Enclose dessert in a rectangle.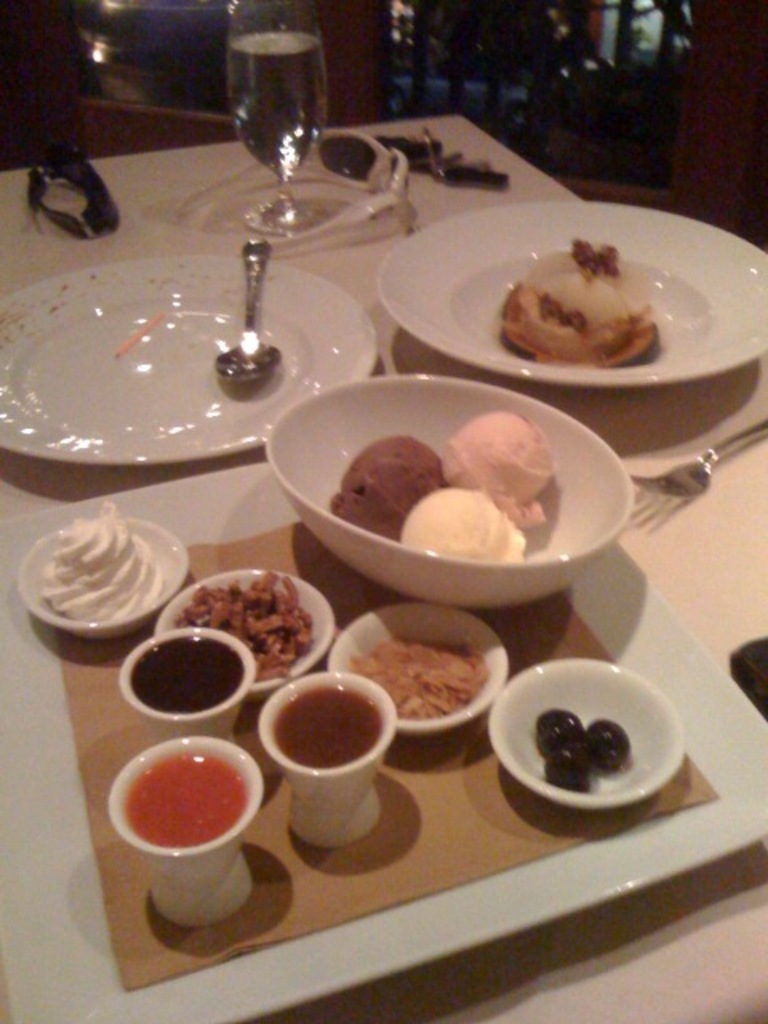
locate(392, 486, 526, 563).
